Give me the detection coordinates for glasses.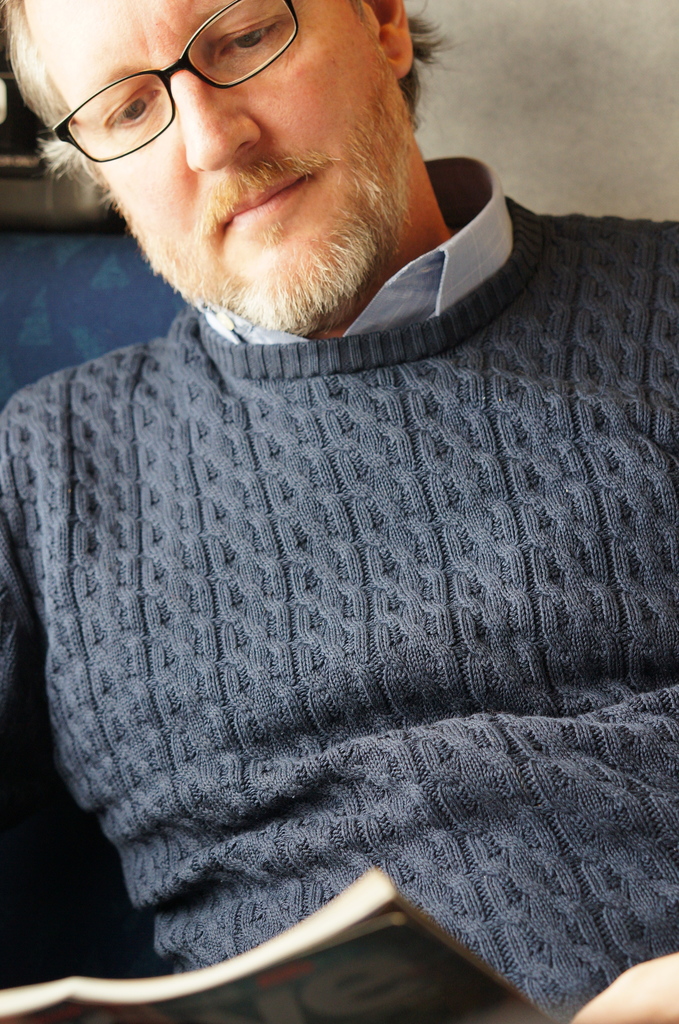
rect(9, 31, 310, 147).
